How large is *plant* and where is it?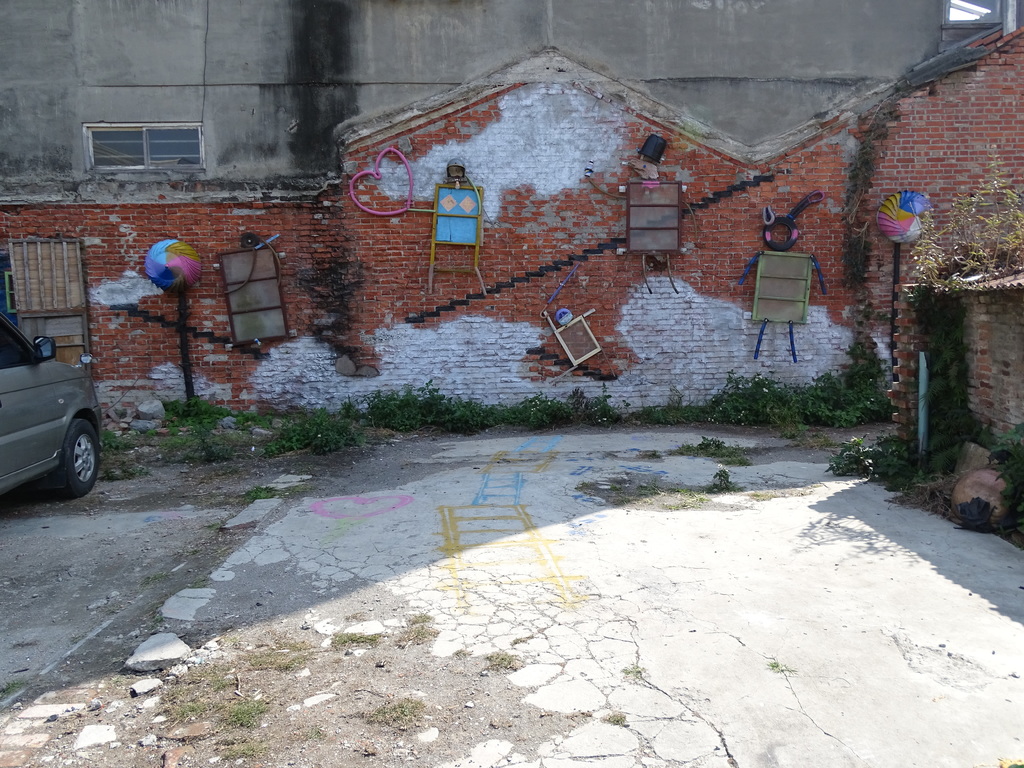
Bounding box: {"x1": 895, "y1": 139, "x2": 1023, "y2": 273}.
